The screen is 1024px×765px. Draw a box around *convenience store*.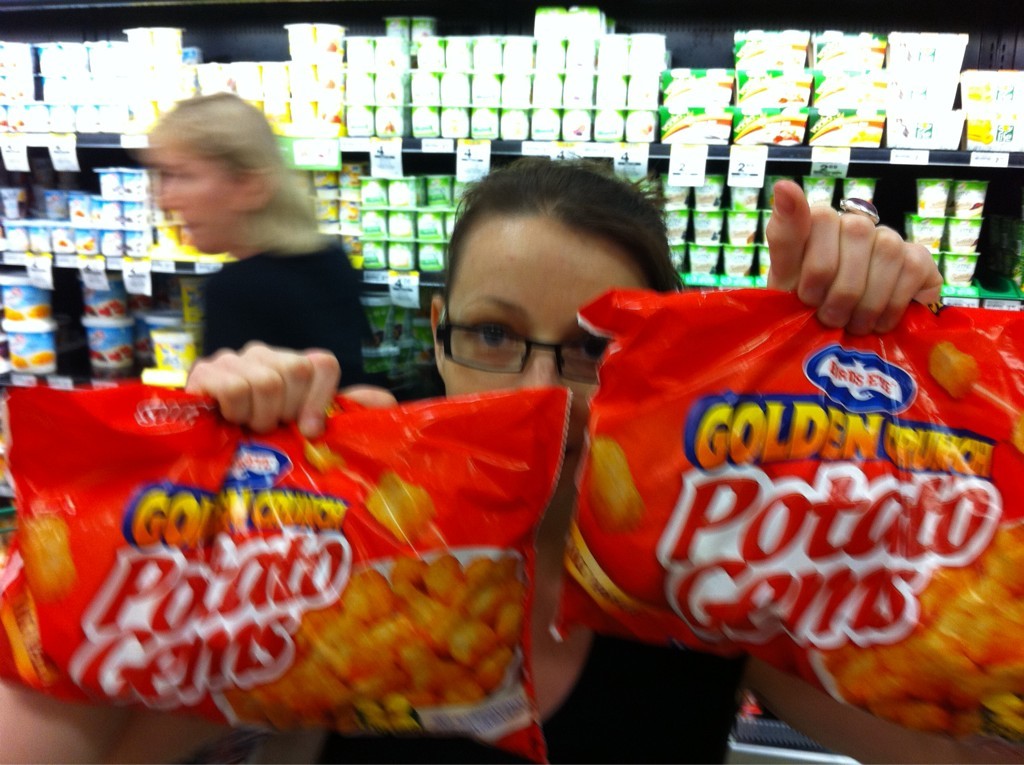
bbox=[0, 23, 1000, 754].
